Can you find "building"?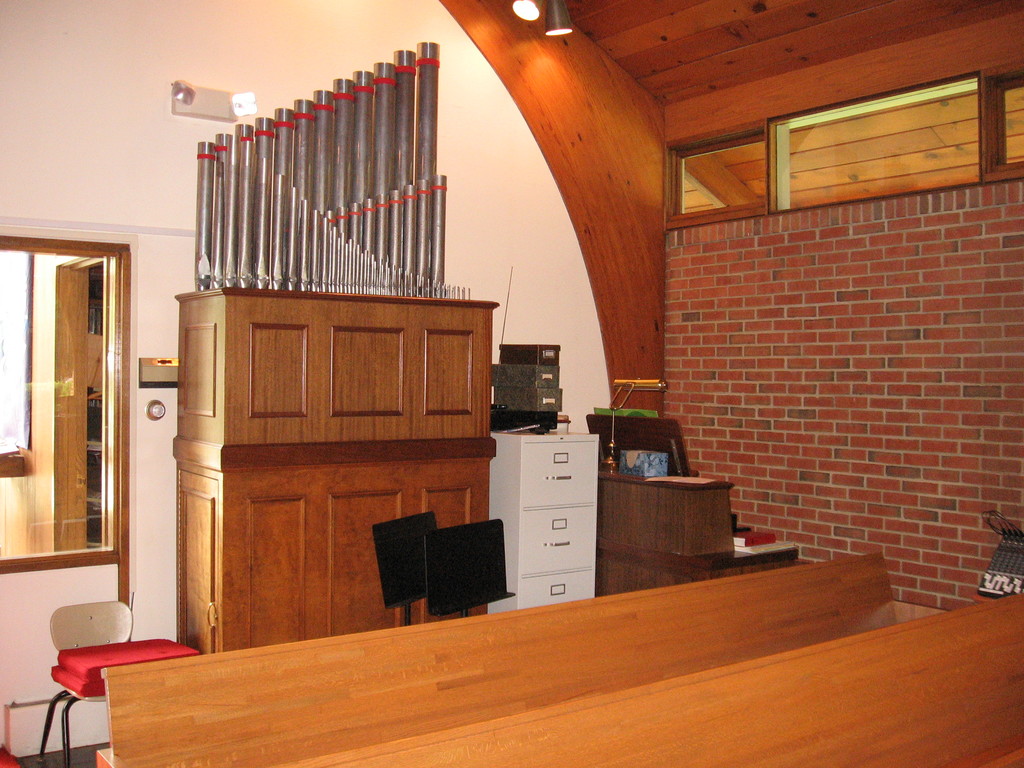
Yes, bounding box: <region>0, 0, 1023, 767</region>.
